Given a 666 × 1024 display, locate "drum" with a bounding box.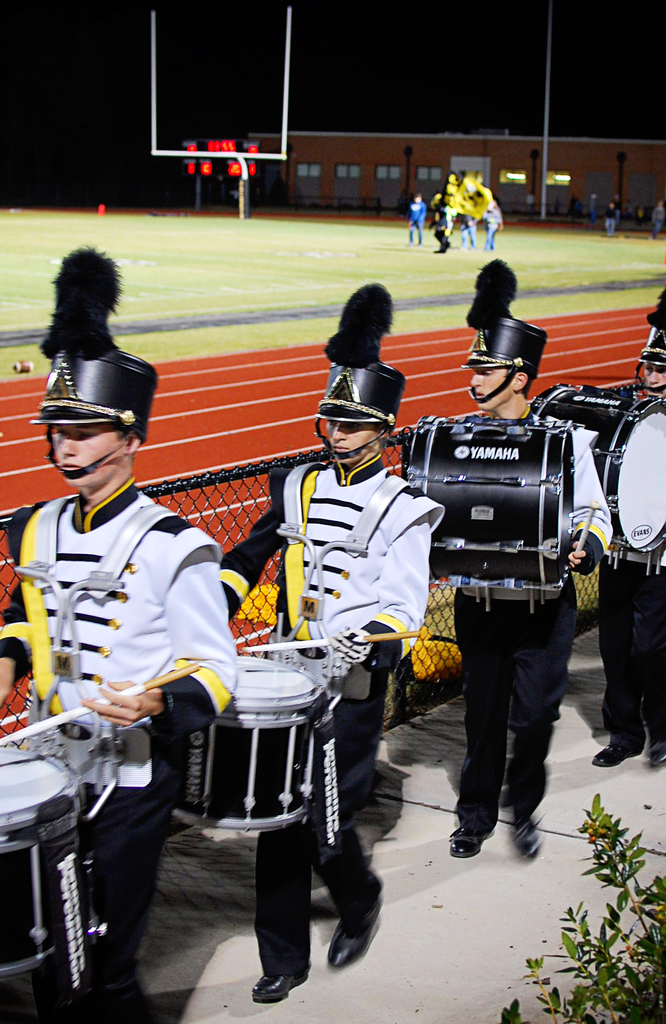
Located: <box>523,381,665,559</box>.
